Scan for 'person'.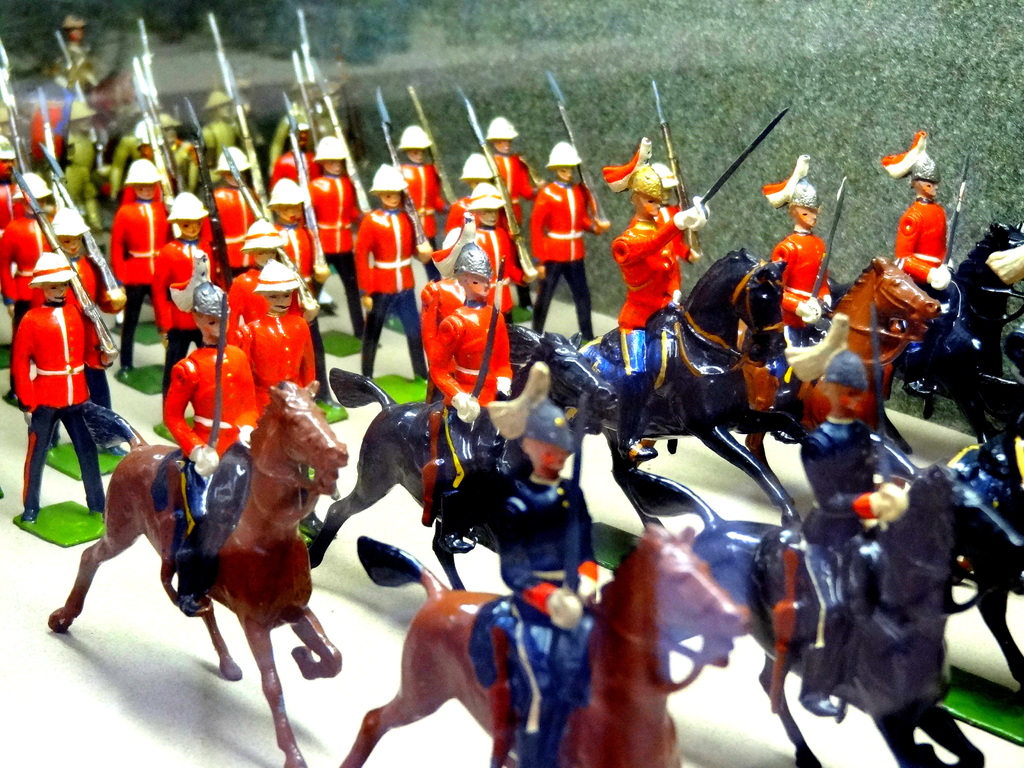
Scan result: (x1=268, y1=173, x2=332, y2=406).
